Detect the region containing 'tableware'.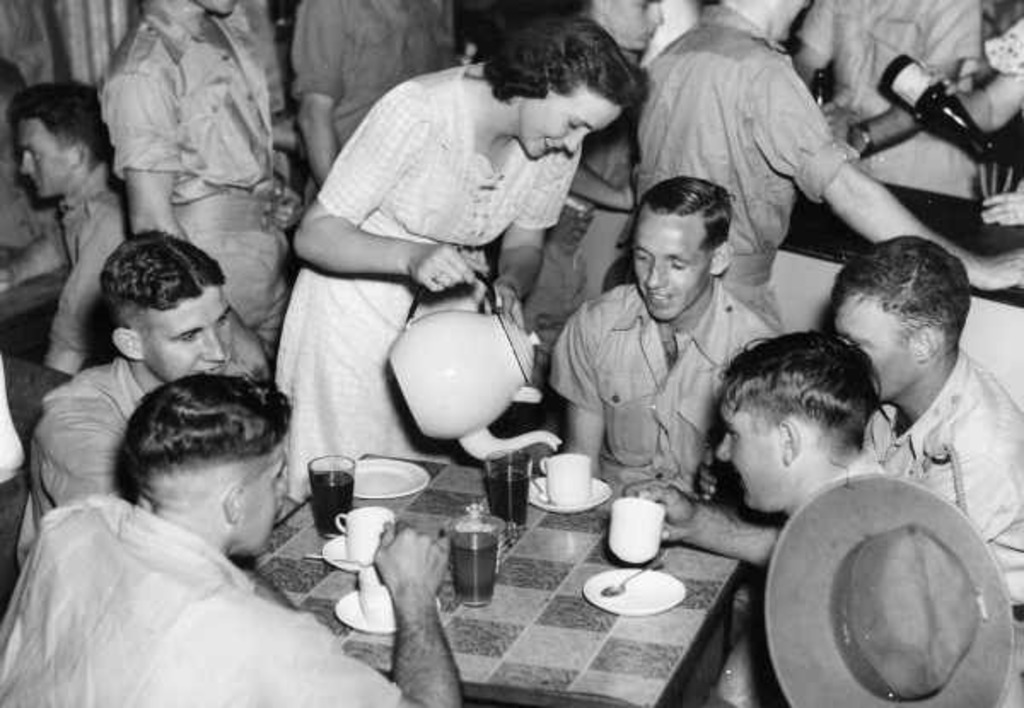
(377, 271, 563, 462).
